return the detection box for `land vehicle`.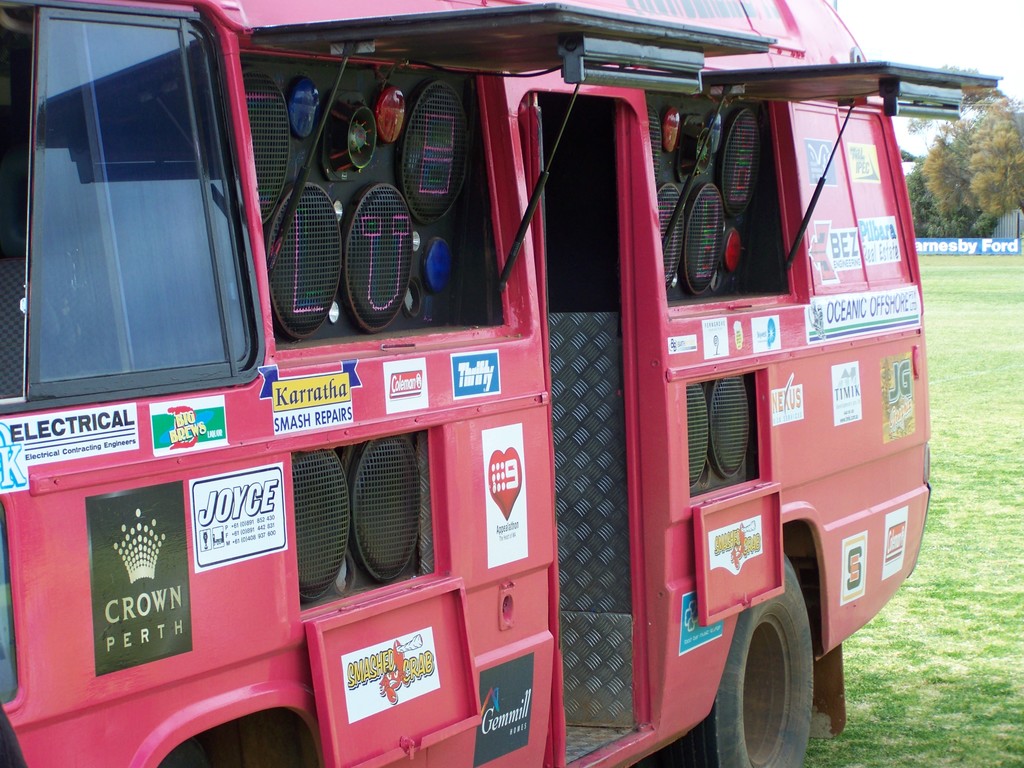
[x1=12, y1=0, x2=934, y2=729].
